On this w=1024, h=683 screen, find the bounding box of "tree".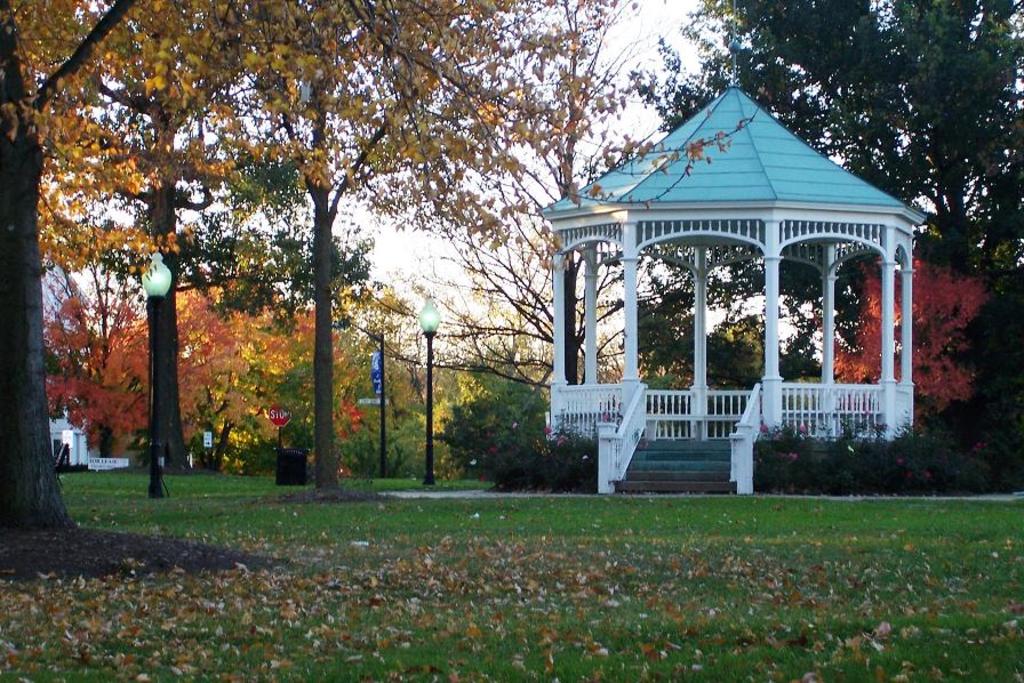
Bounding box: 0:0:514:587.
